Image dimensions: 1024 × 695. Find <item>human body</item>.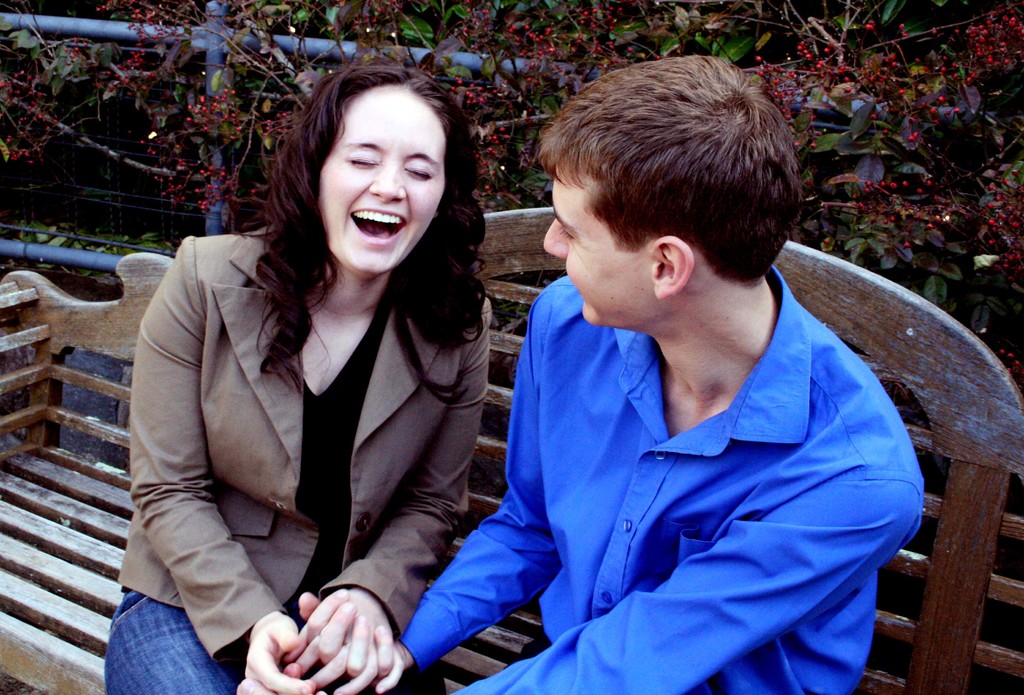
l=119, t=93, r=507, b=694.
